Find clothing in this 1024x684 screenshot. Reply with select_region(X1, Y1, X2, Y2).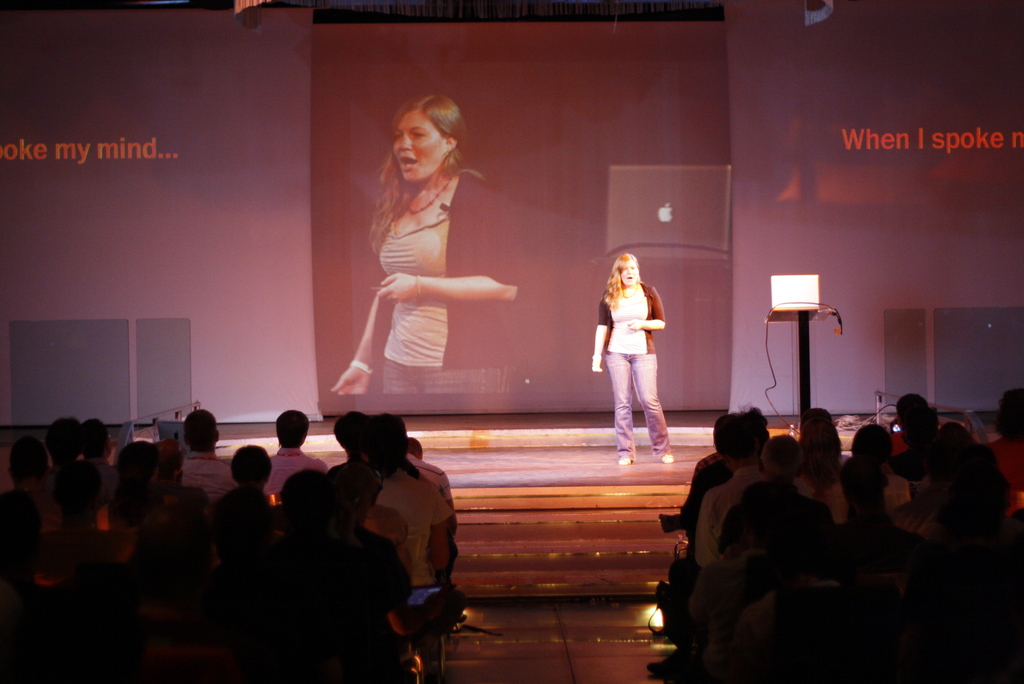
select_region(339, 525, 428, 677).
